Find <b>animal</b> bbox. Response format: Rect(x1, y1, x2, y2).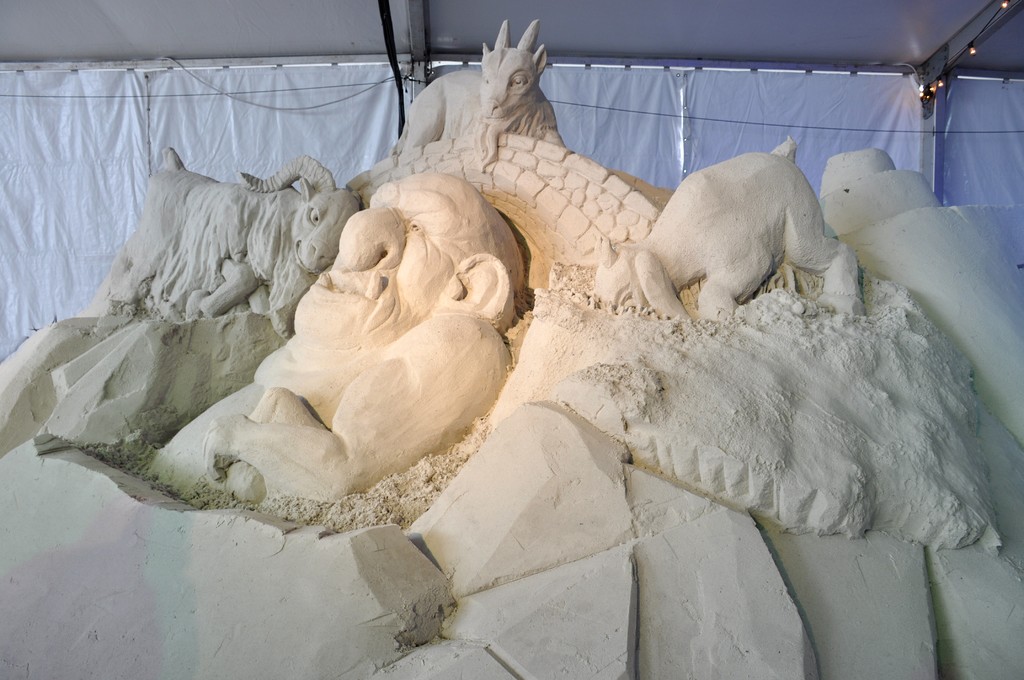
Rect(97, 145, 366, 328).
